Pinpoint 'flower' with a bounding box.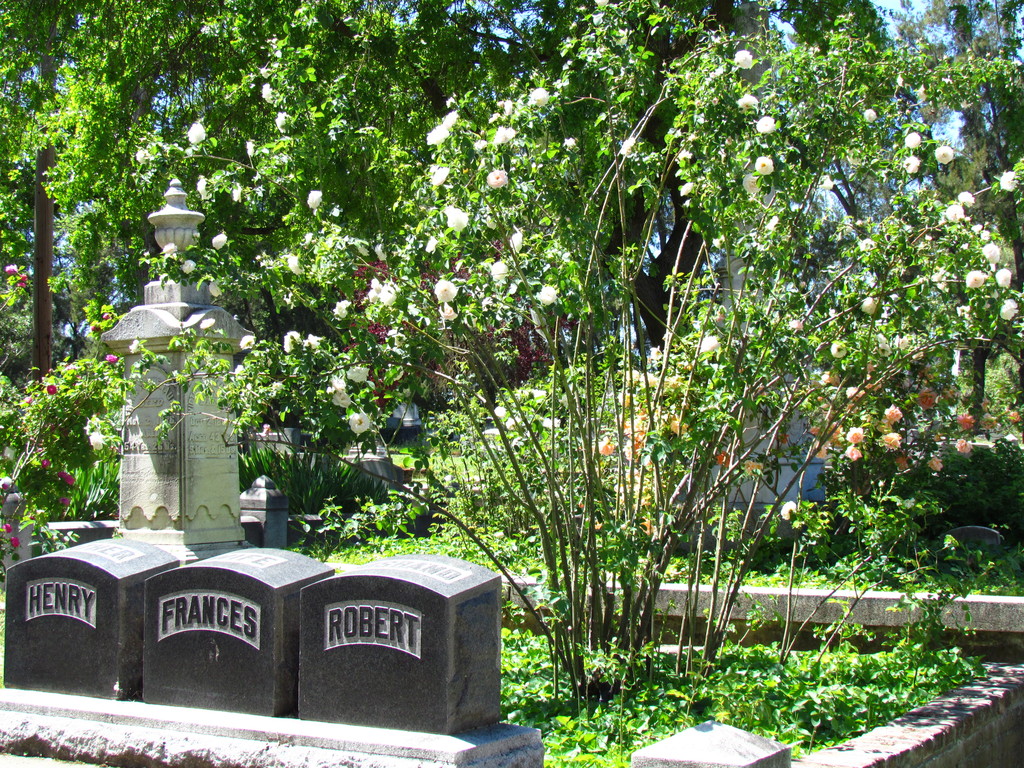
bbox(3, 520, 15, 535).
